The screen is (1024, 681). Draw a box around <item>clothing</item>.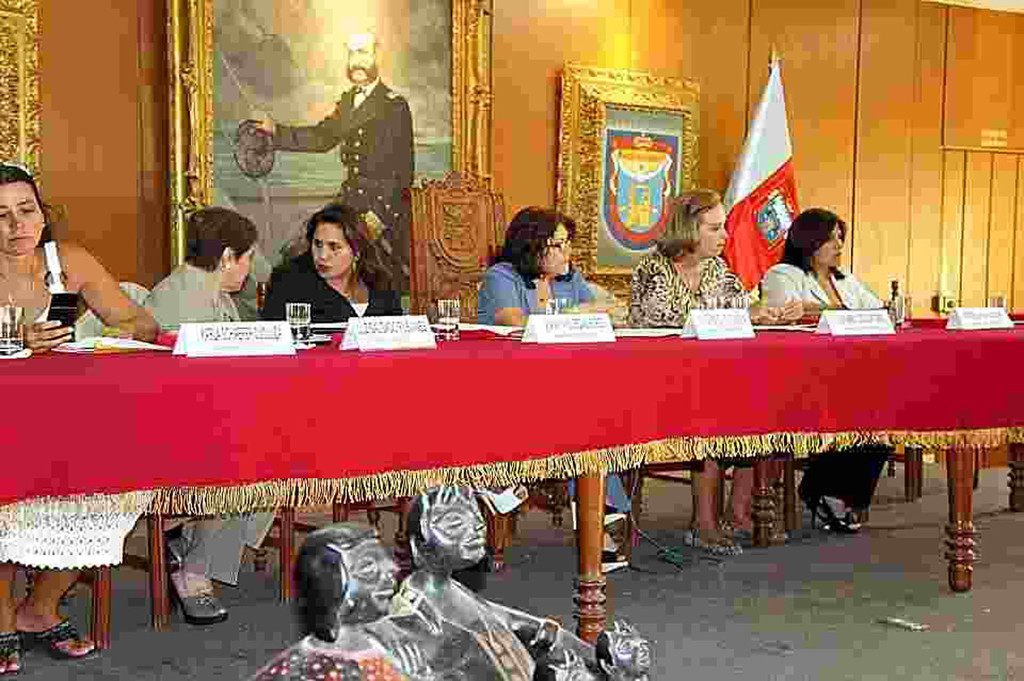
pyautogui.locateOnScreen(246, 252, 402, 322).
